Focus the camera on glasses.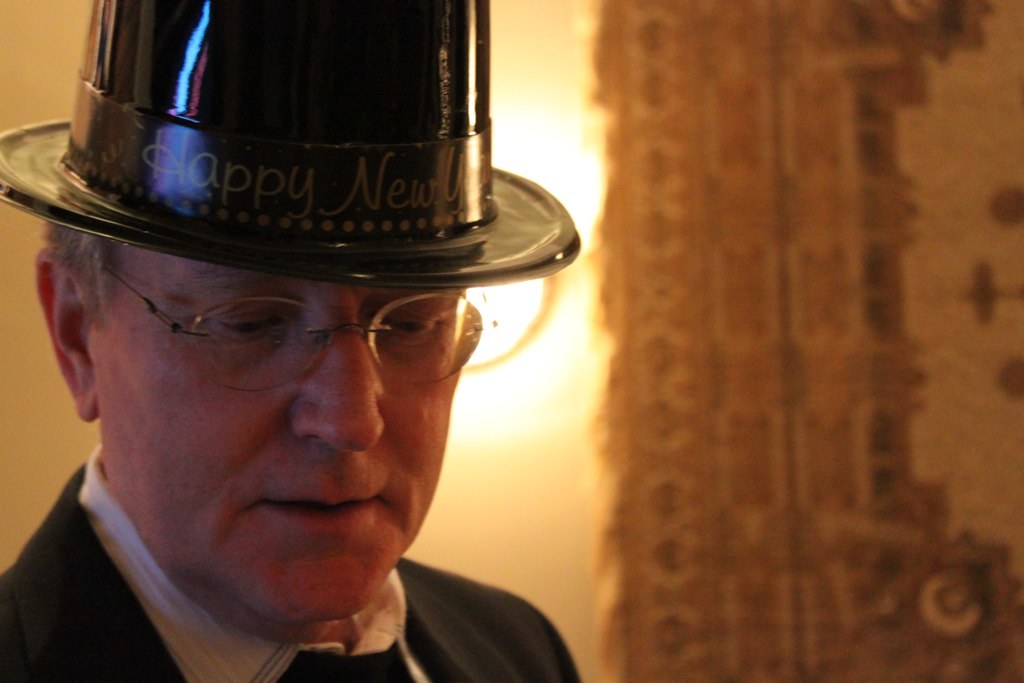
Focus region: (108,270,497,392).
